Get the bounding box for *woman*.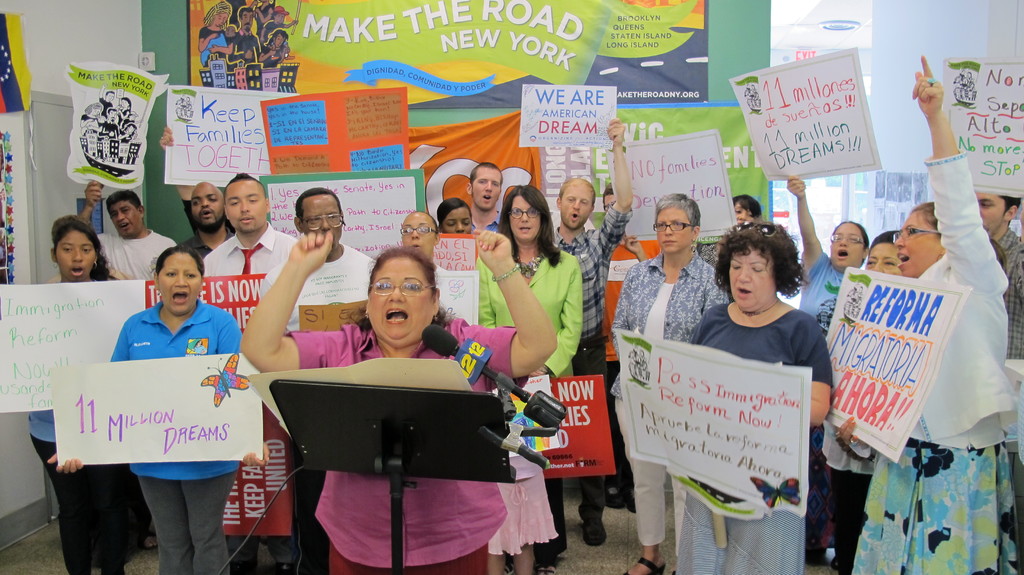
<region>666, 217, 835, 574</region>.
